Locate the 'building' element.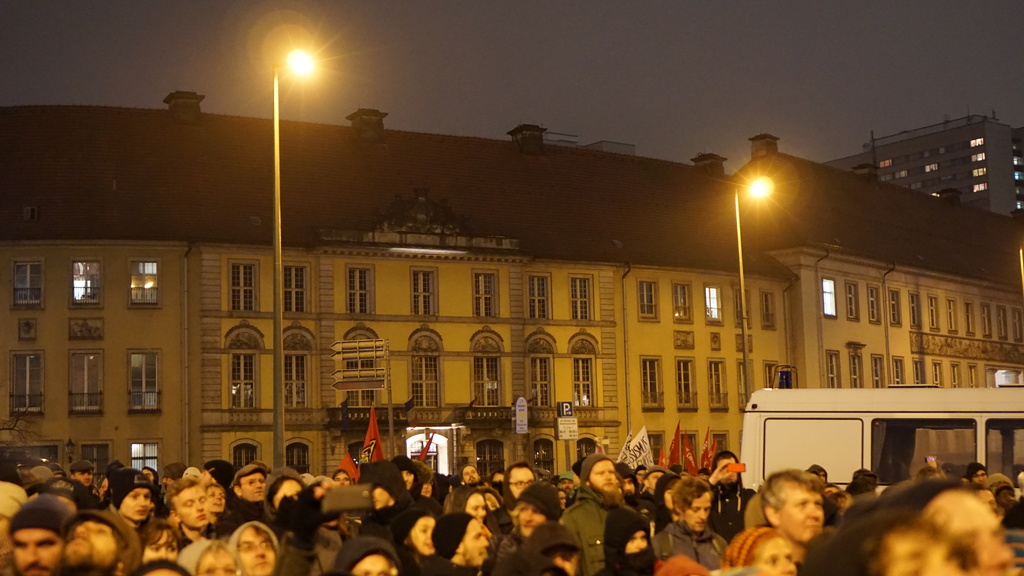
Element bbox: rect(3, 89, 1023, 486).
